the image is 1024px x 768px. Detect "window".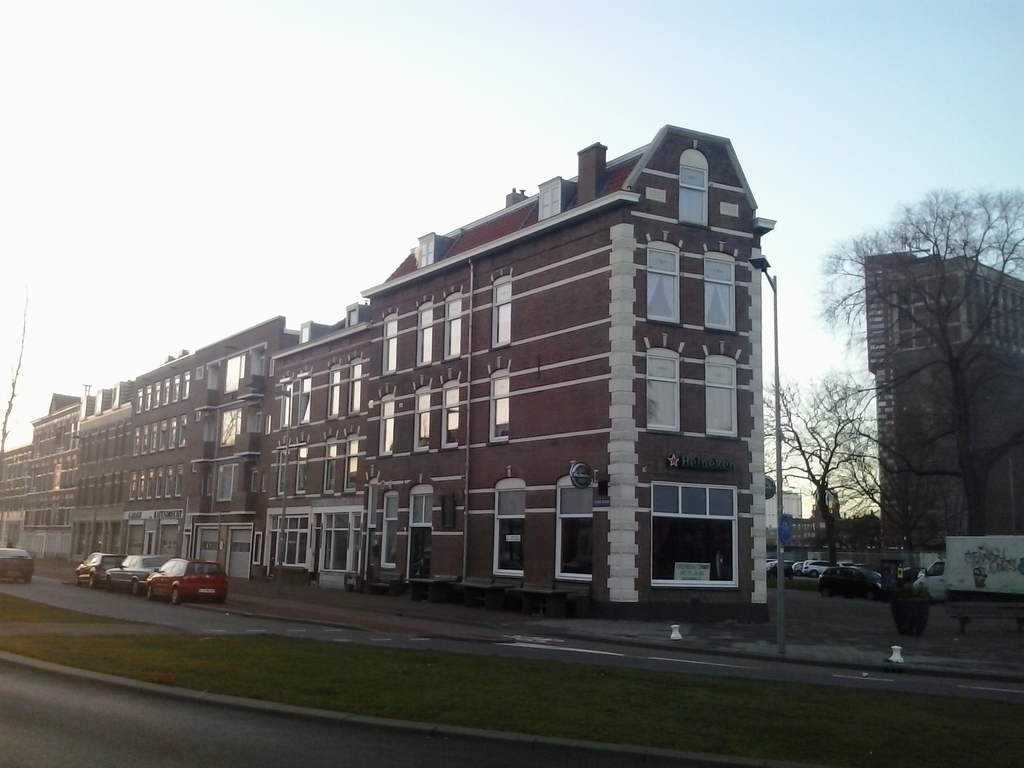
Detection: 408, 487, 435, 523.
